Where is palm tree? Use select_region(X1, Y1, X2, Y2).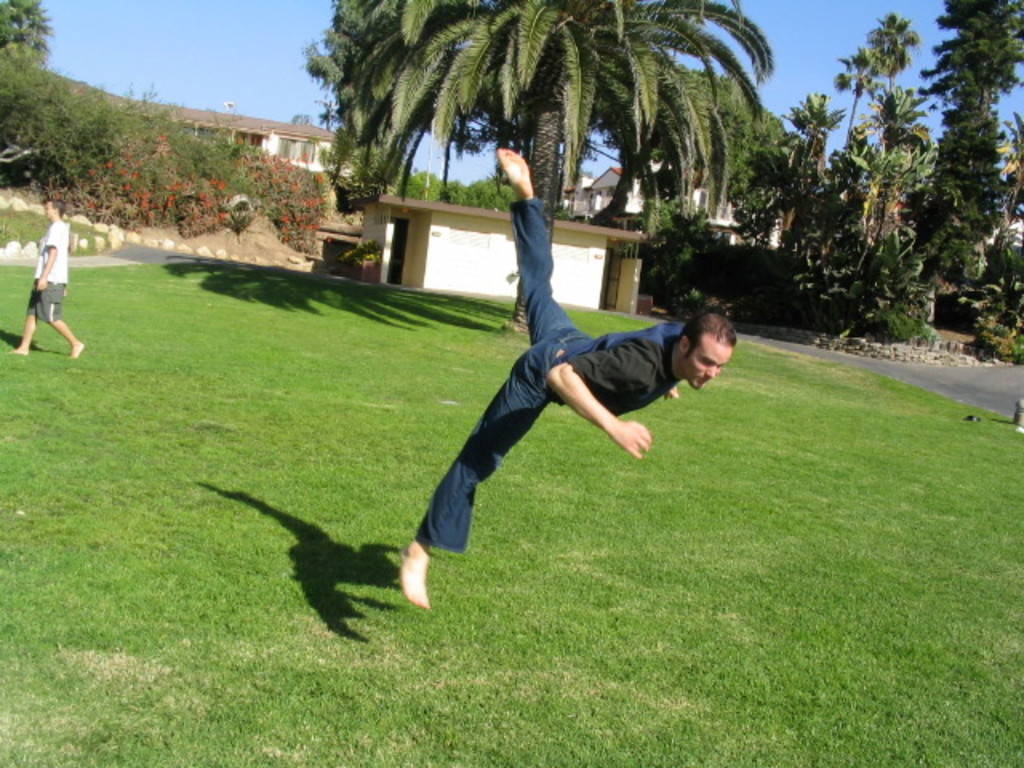
select_region(832, 45, 878, 235).
